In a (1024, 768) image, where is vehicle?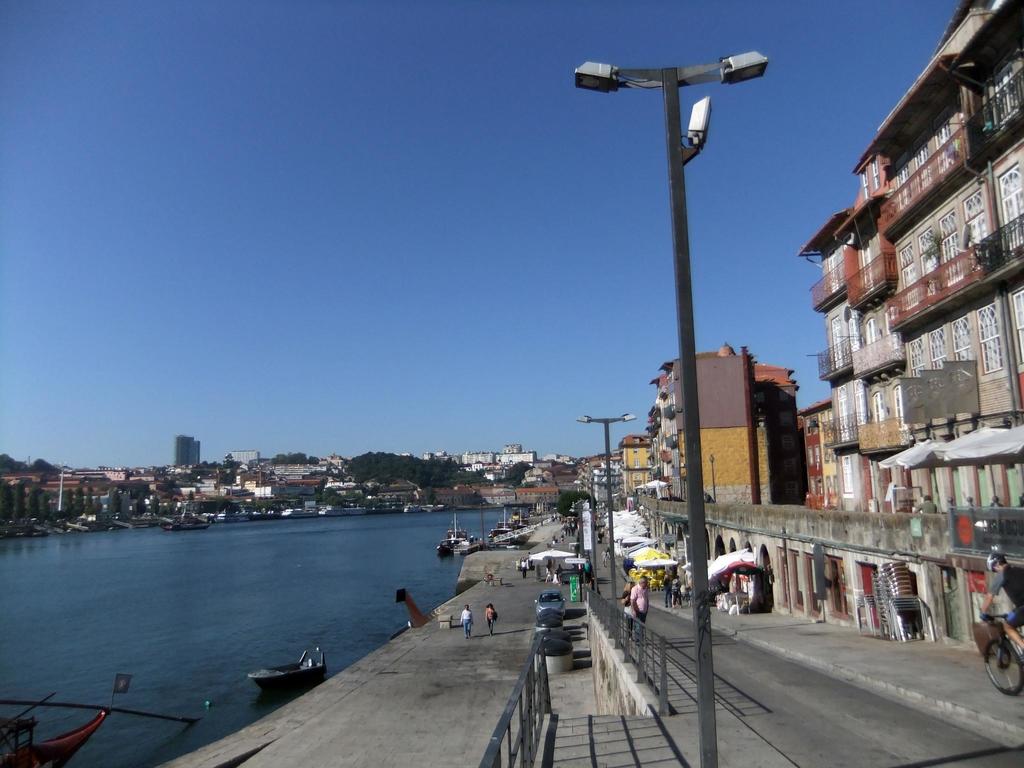
{"x1": 982, "y1": 611, "x2": 1020, "y2": 693}.
